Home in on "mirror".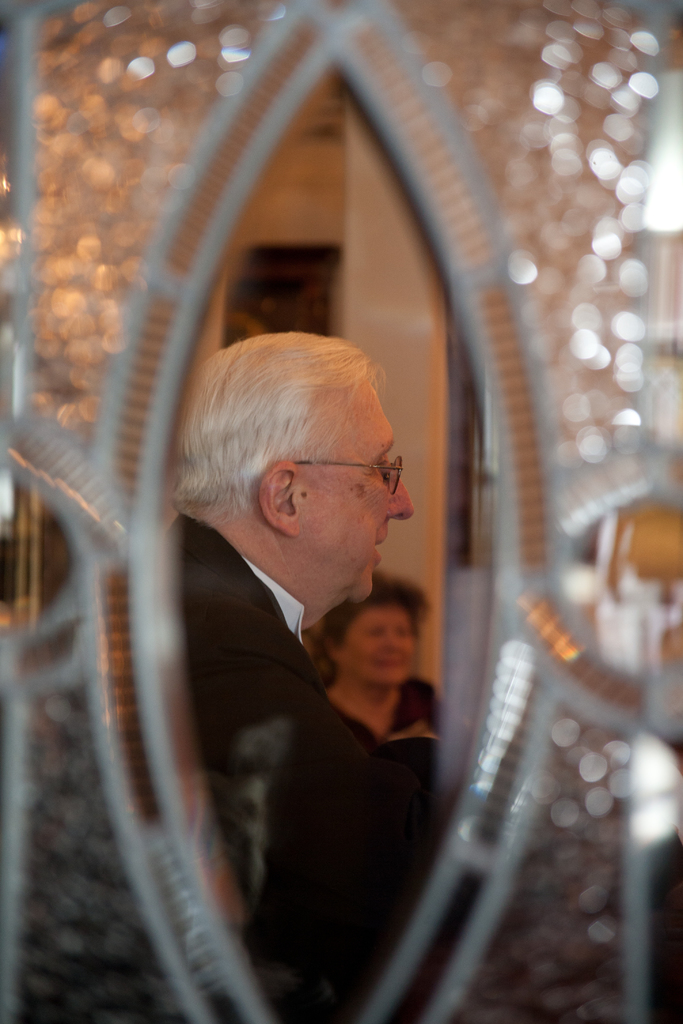
Homed in at bbox=(162, 64, 504, 1023).
